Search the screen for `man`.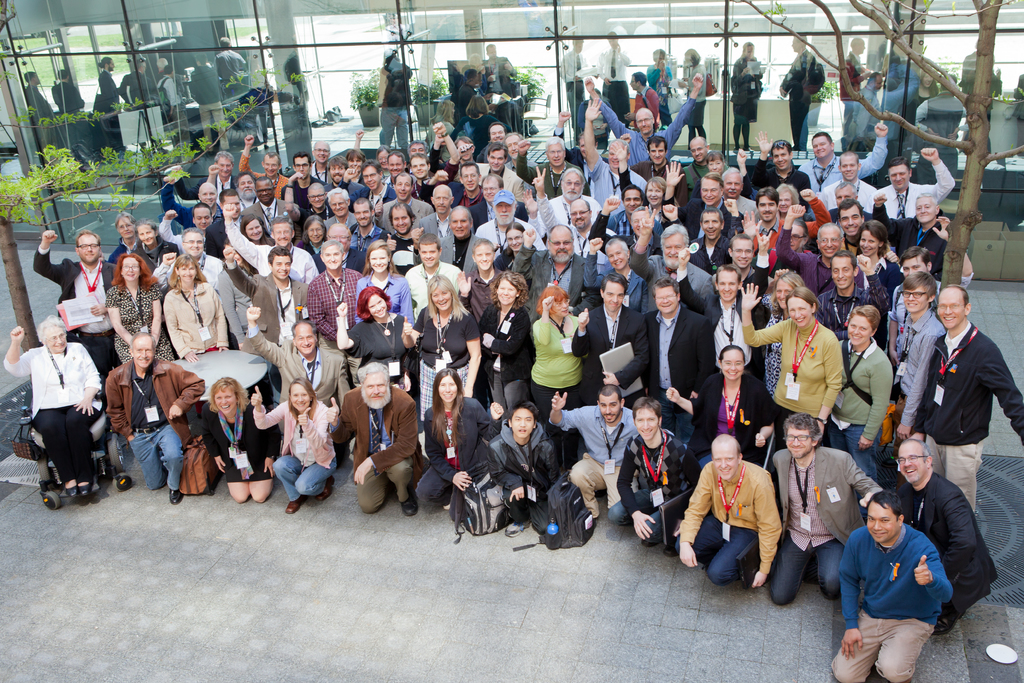
Found at pyautogui.locateOnScreen(676, 434, 776, 589).
